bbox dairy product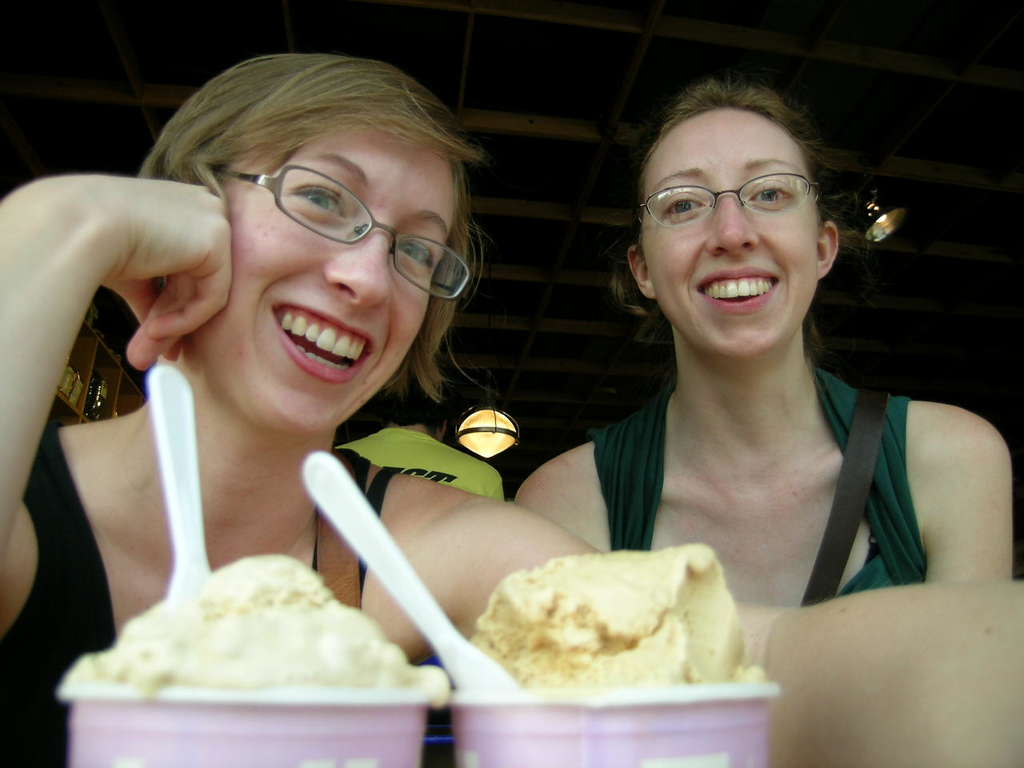
{"x1": 92, "y1": 558, "x2": 419, "y2": 715}
